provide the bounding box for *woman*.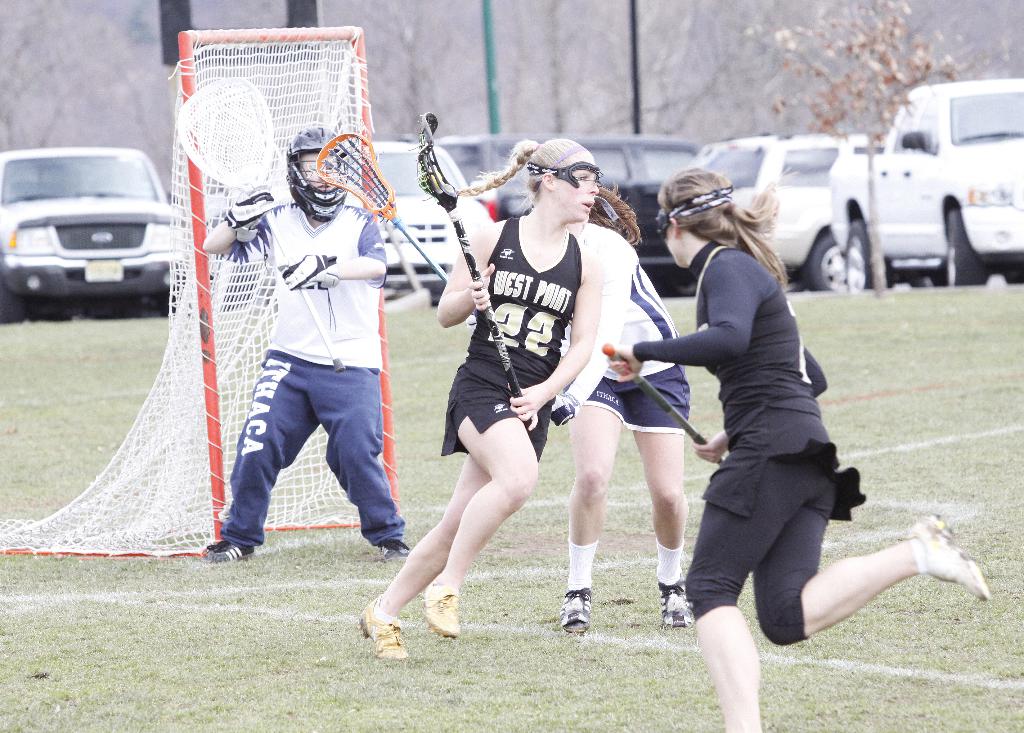
{"left": 565, "top": 177, "right": 694, "bottom": 632}.
